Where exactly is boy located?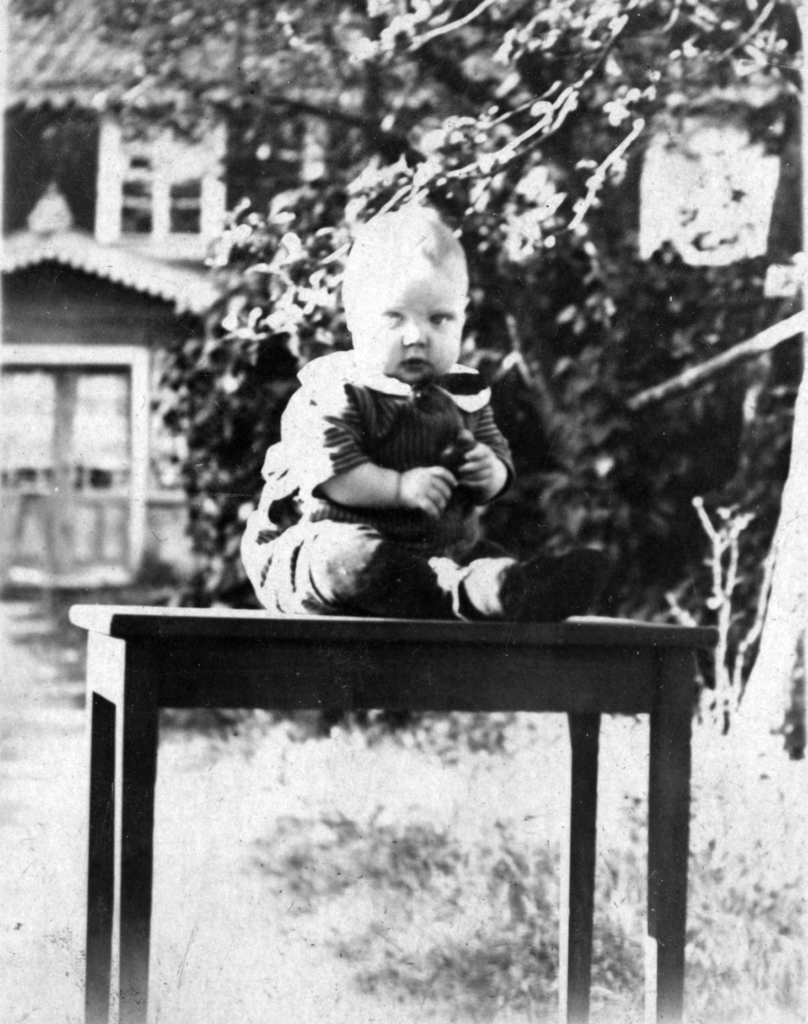
Its bounding box is 239 210 604 624.
